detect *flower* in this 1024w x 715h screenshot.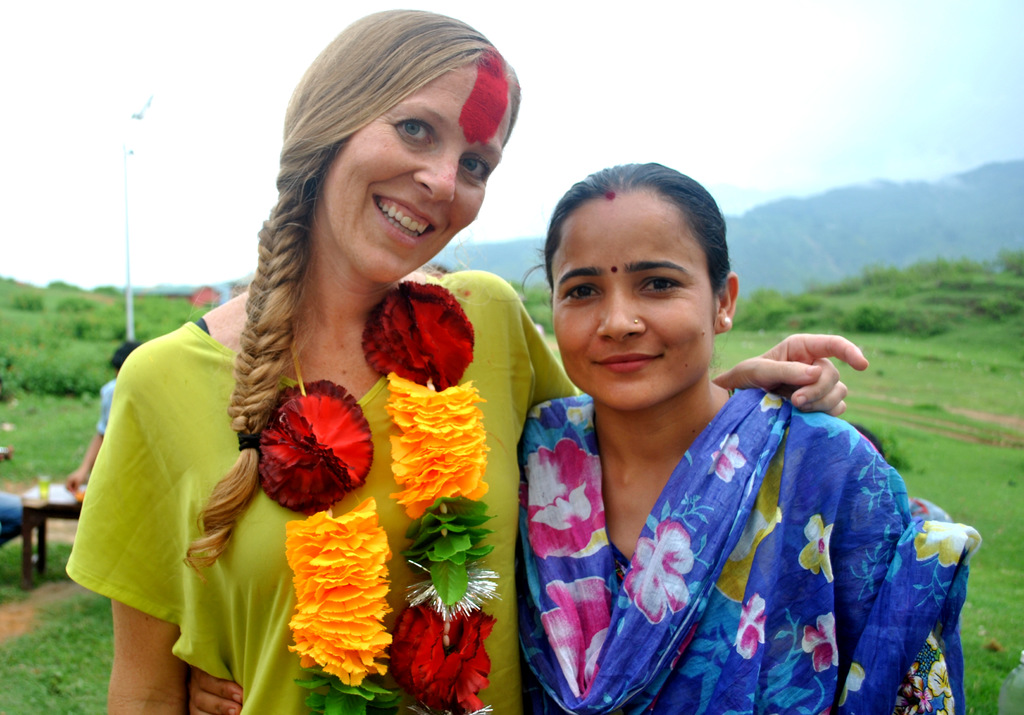
Detection: box=[728, 590, 771, 664].
